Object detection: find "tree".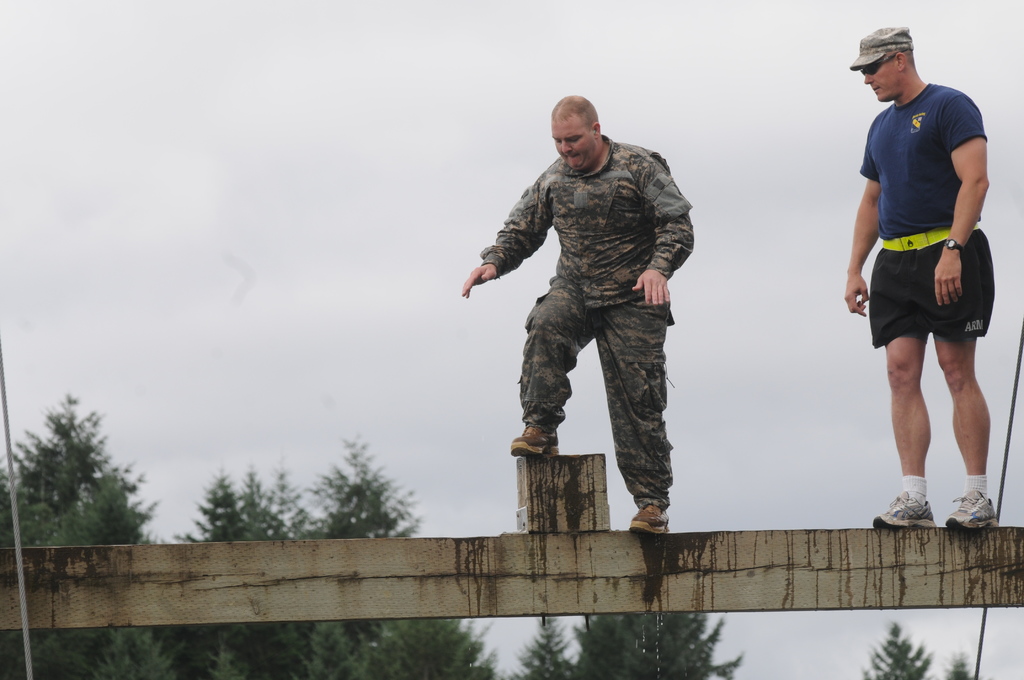
{"x1": 575, "y1": 608, "x2": 740, "y2": 679}.
